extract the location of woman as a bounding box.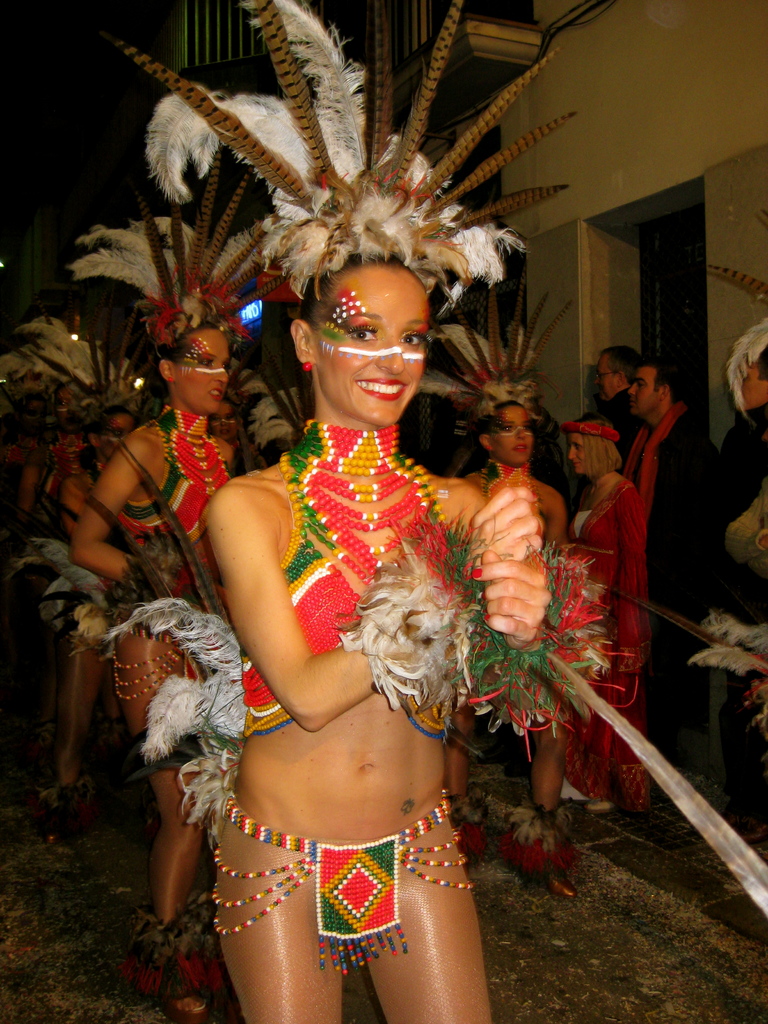
pyautogui.locateOnScreen(196, 383, 280, 479).
